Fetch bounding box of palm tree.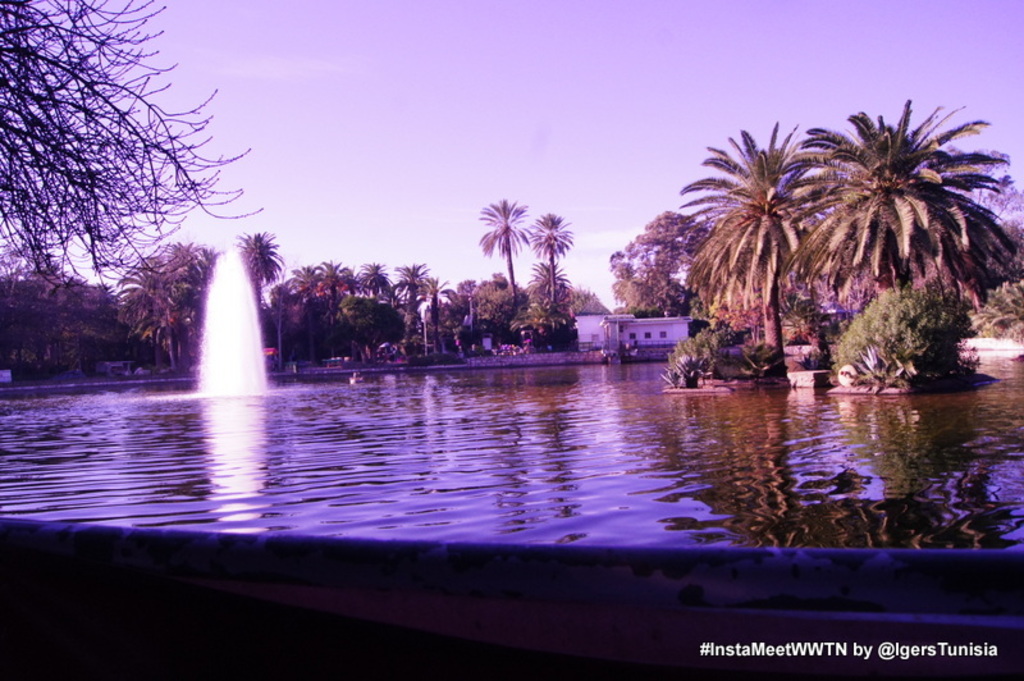
Bbox: BBox(232, 232, 288, 364).
